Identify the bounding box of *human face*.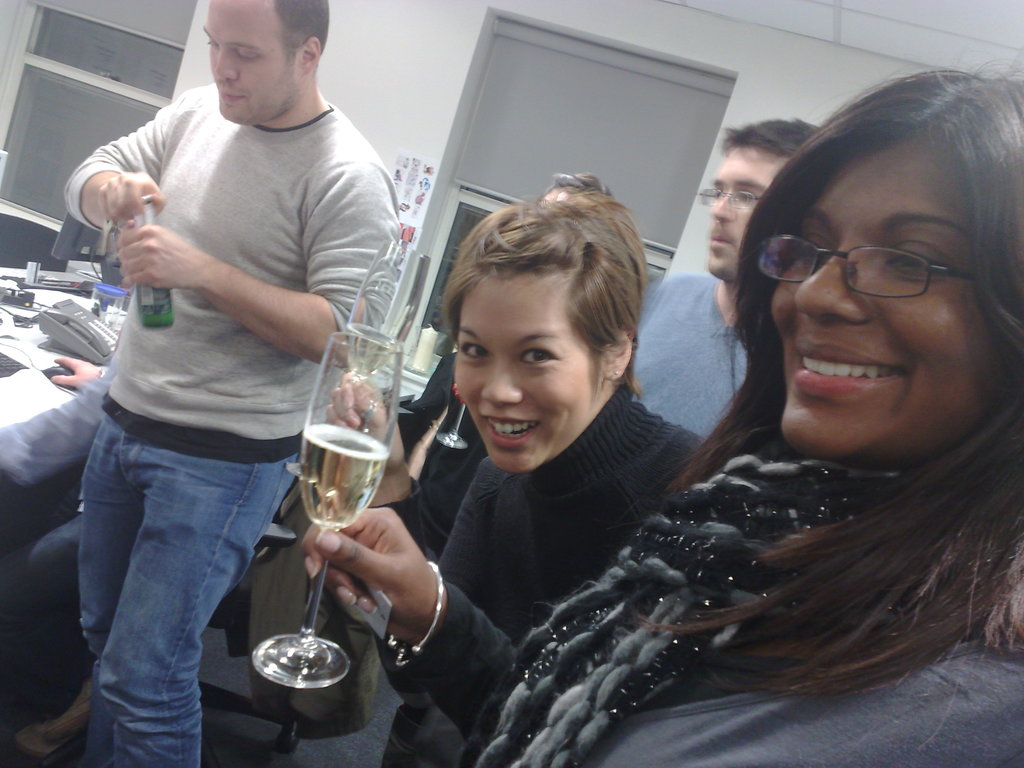
bbox(196, 0, 300, 117).
